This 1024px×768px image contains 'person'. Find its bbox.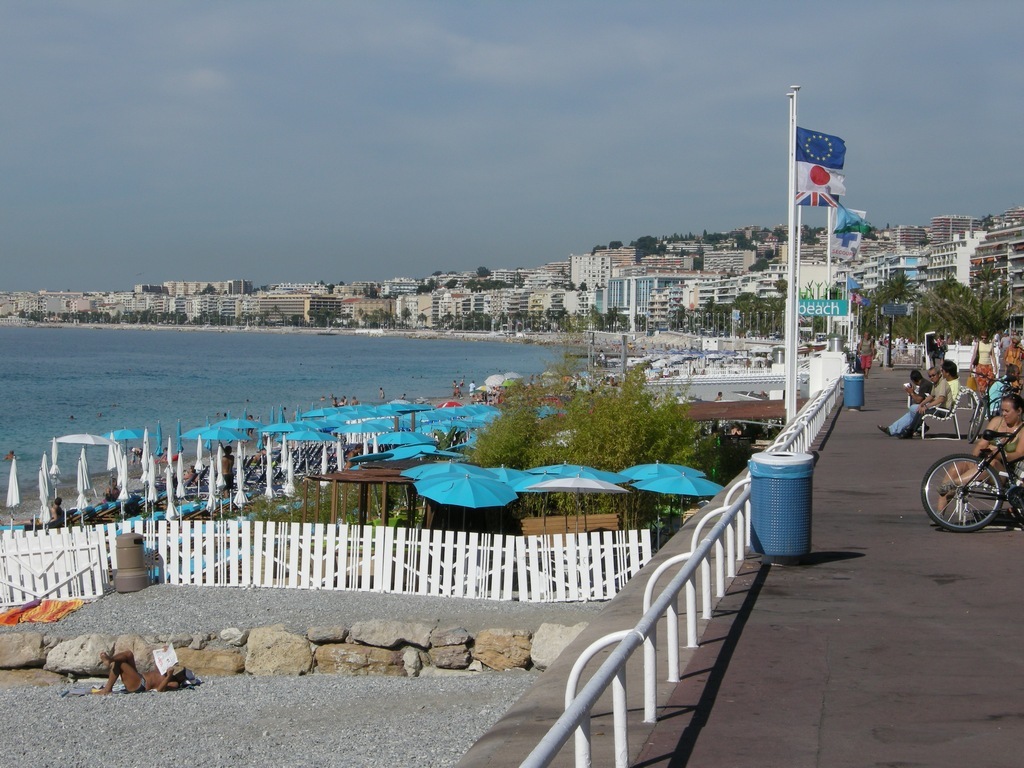
[934, 398, 1023, 536].
